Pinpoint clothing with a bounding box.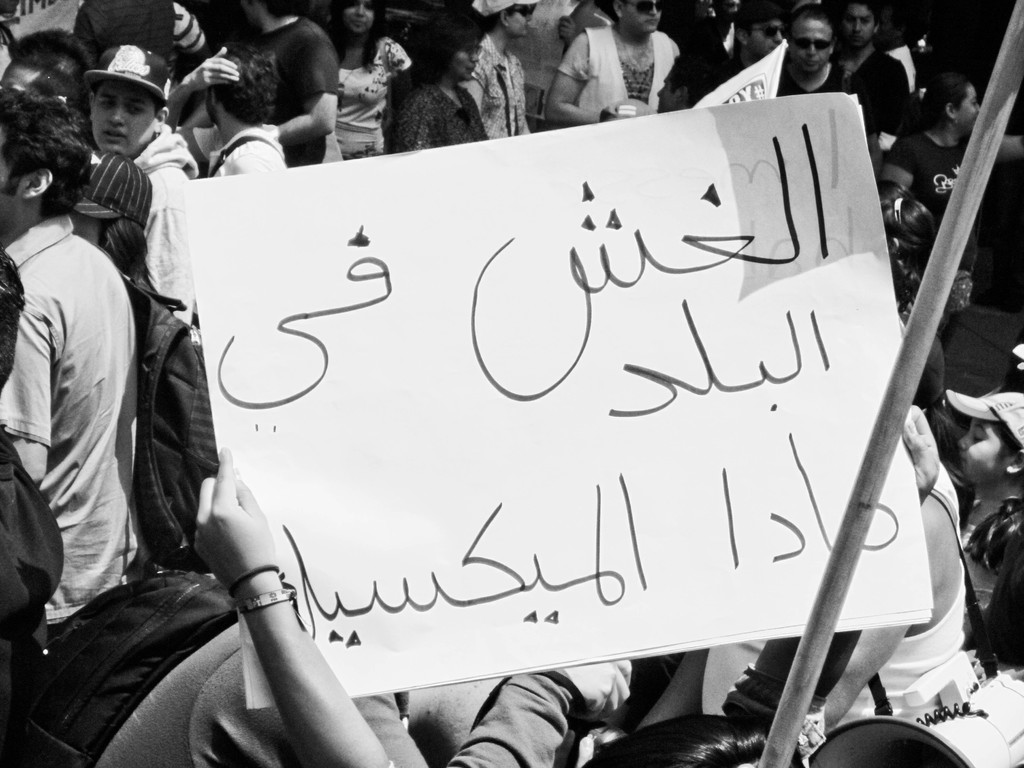
locate(889, 121, 988, 205).
